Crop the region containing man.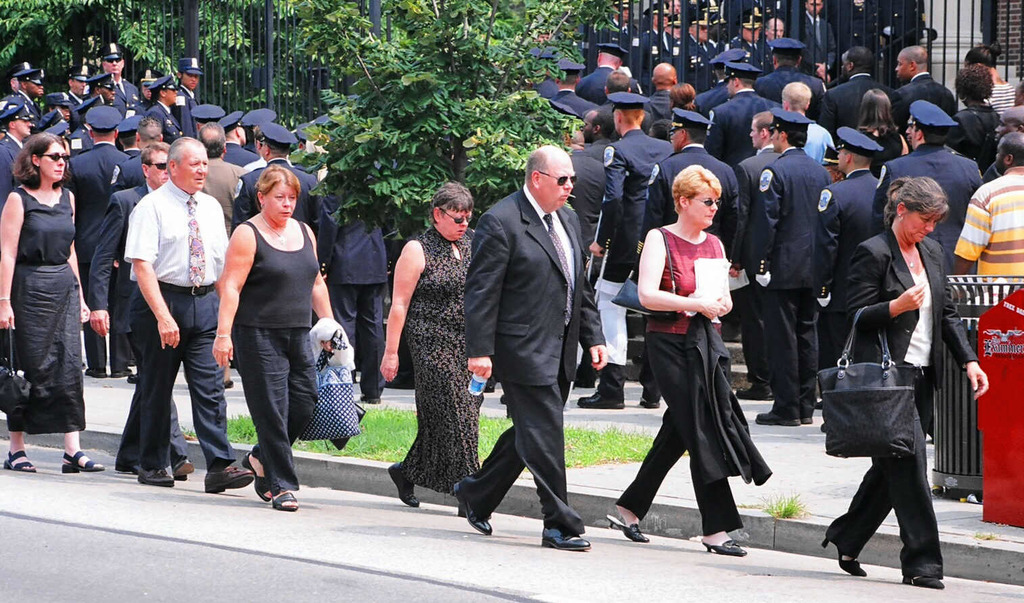
Crop region: <box>90,140,208,483</box>.
